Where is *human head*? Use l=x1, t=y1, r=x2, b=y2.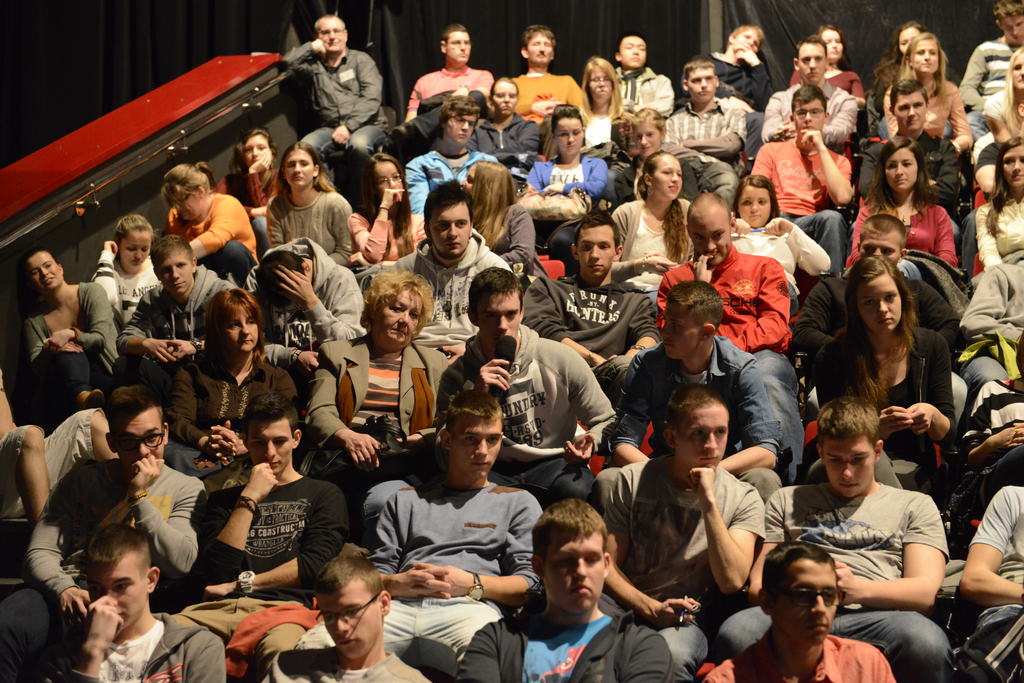
l=913, t=31, r=943, b=79.
